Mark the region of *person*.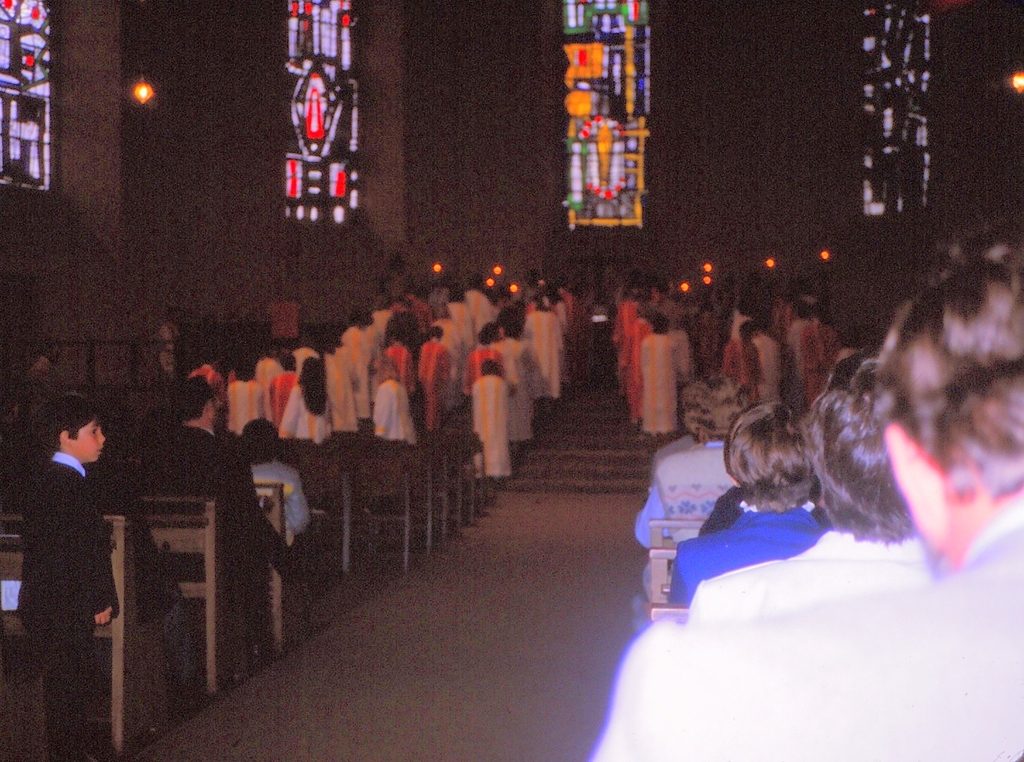
Region: bbox=(235, 416, 312, 537).
